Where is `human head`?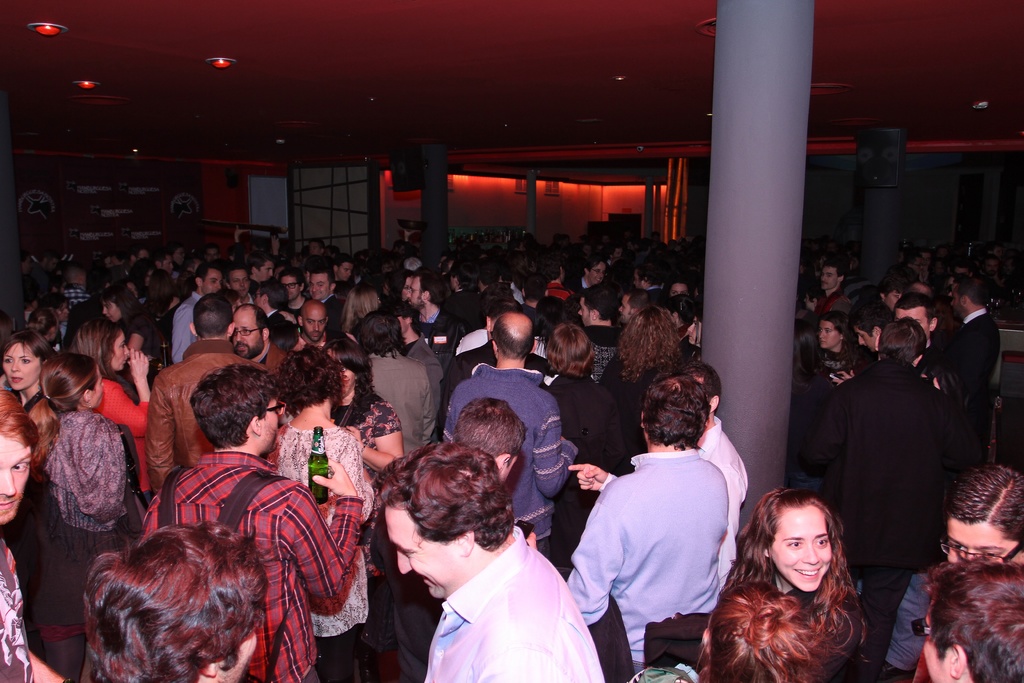
select_region(926, 561, 1023, 682).
